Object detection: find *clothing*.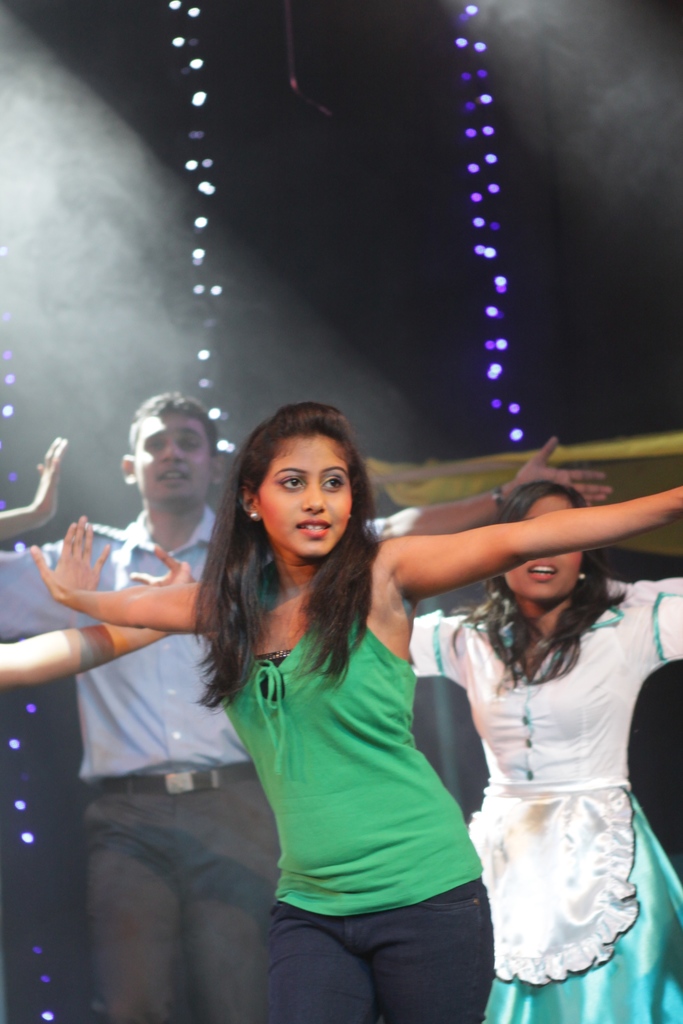
rect(220, 616, 497, 1023).
